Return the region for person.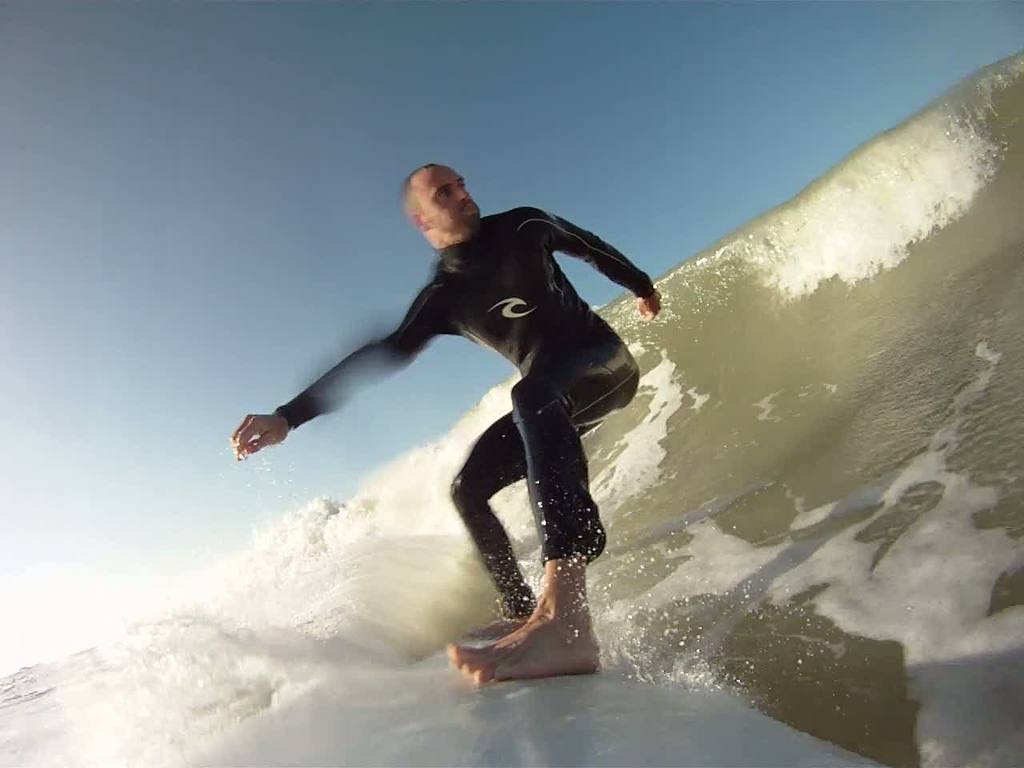
BBox(242, 164, 670, 714).
